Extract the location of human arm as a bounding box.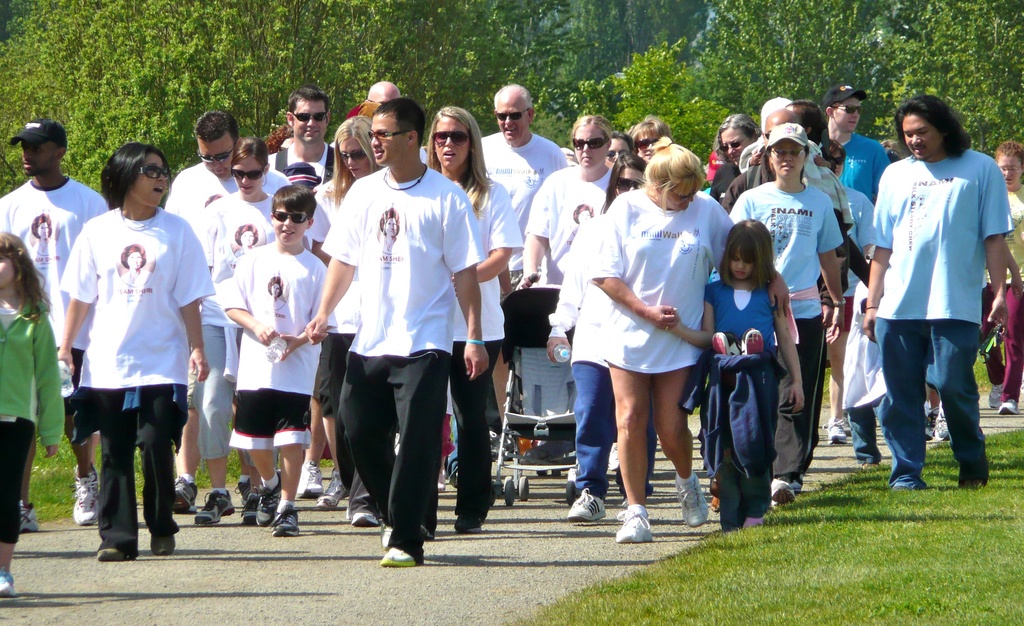
bbox(811, 191, 856, 333).
